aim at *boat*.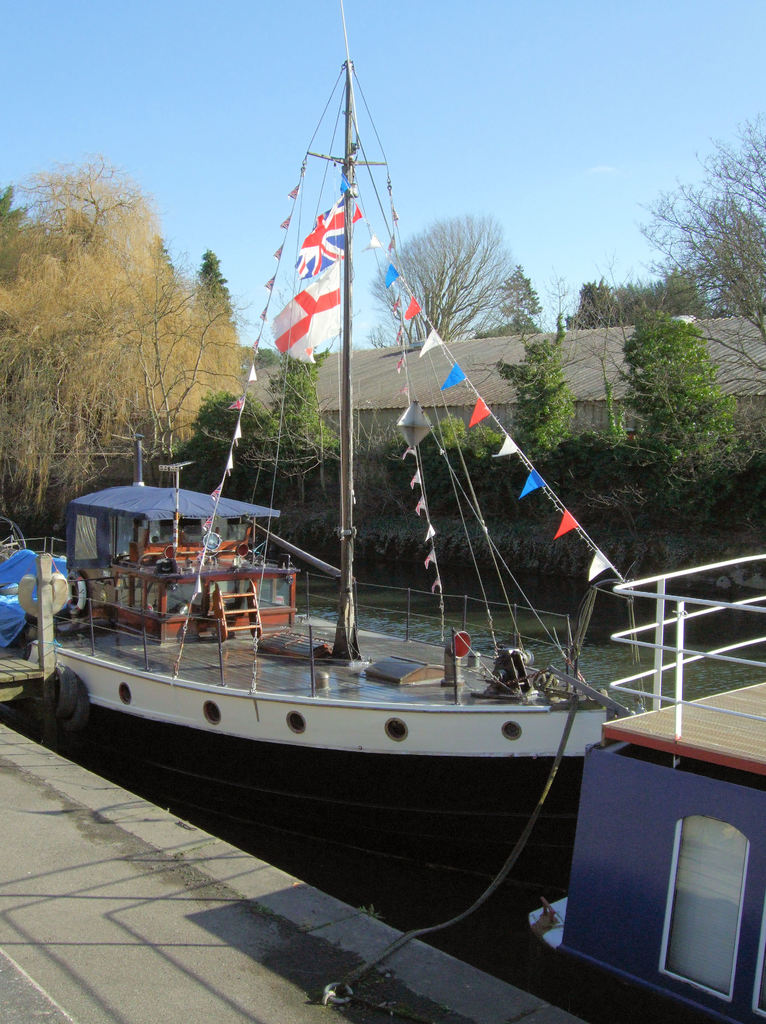
Aimed at [37,181,666,925].
